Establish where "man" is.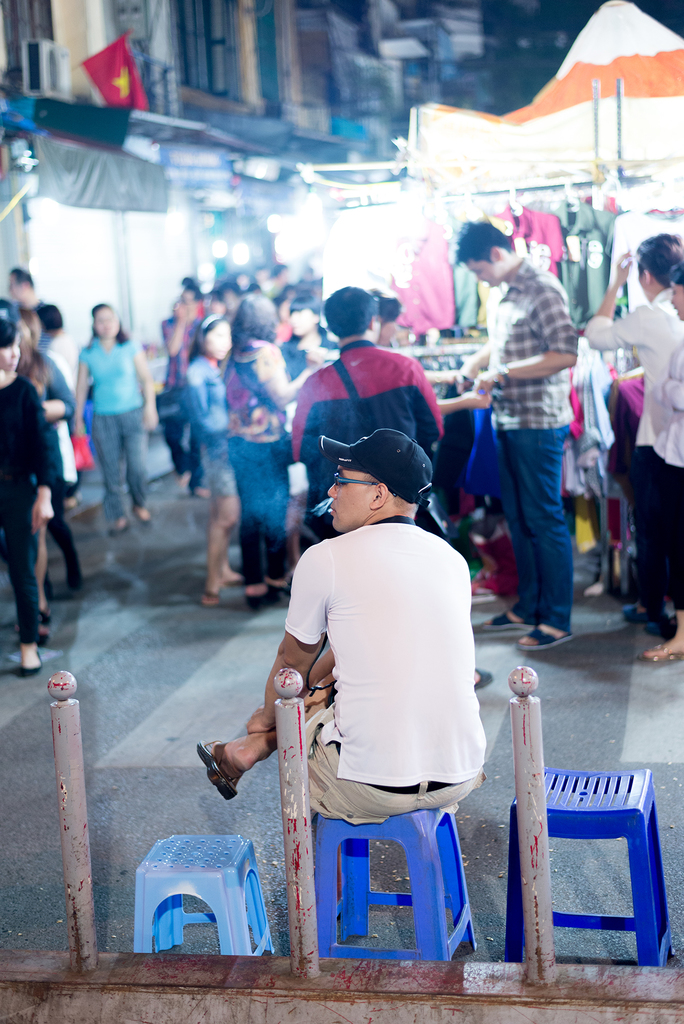
Established at <region>587, 234, 683, 634</region>.
